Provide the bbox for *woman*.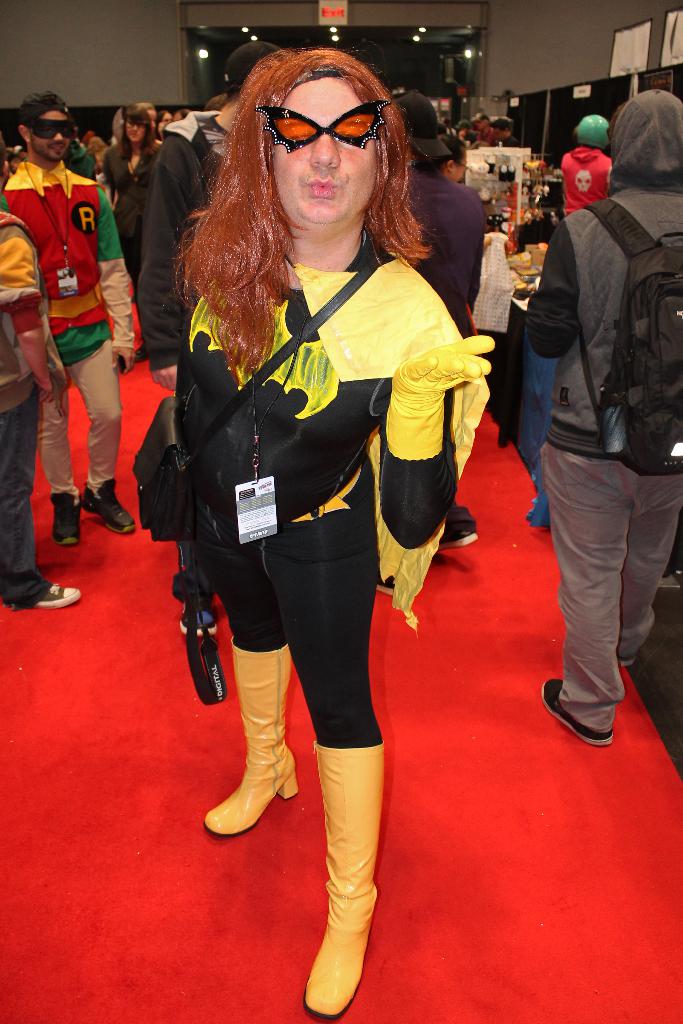
{"x1": 408, "y1": 138, "x2": 496, "y2": 253}.
